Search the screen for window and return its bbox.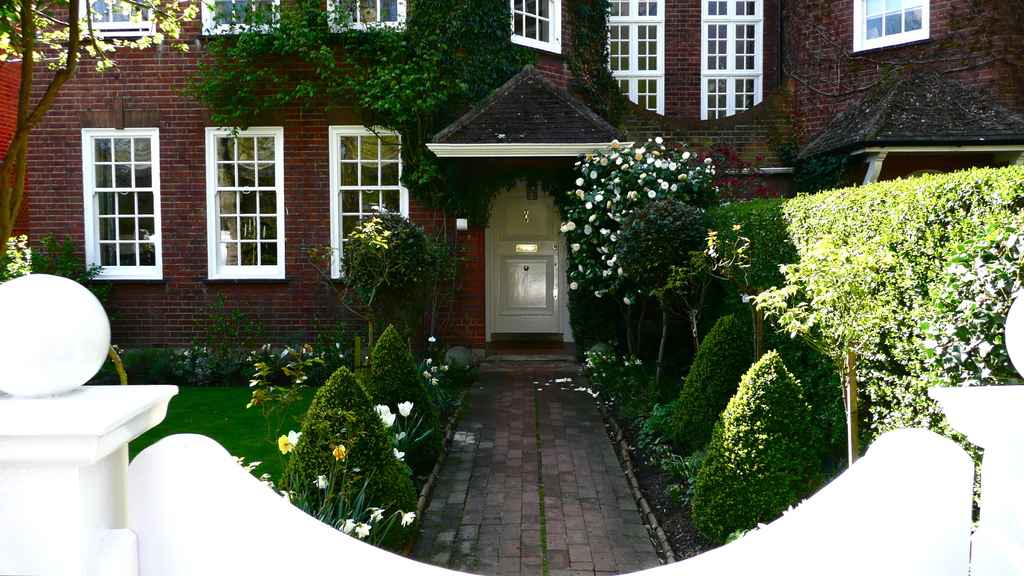
Found: (left=607, top=1, right=667, bottom=118).
